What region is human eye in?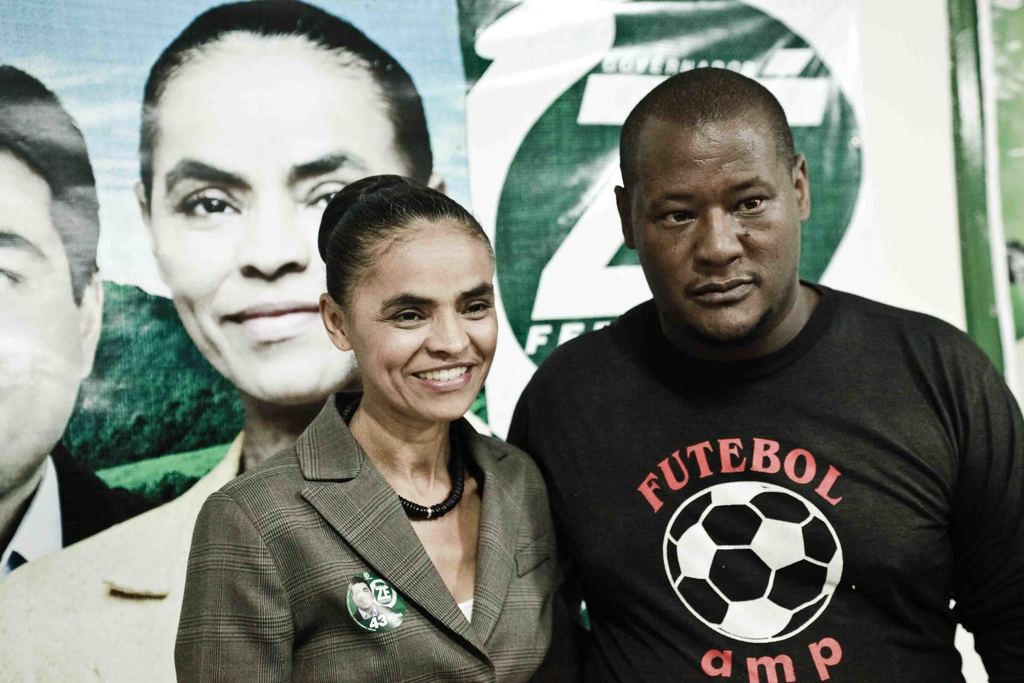
left=390, top=308, right=427, bottom=329.
